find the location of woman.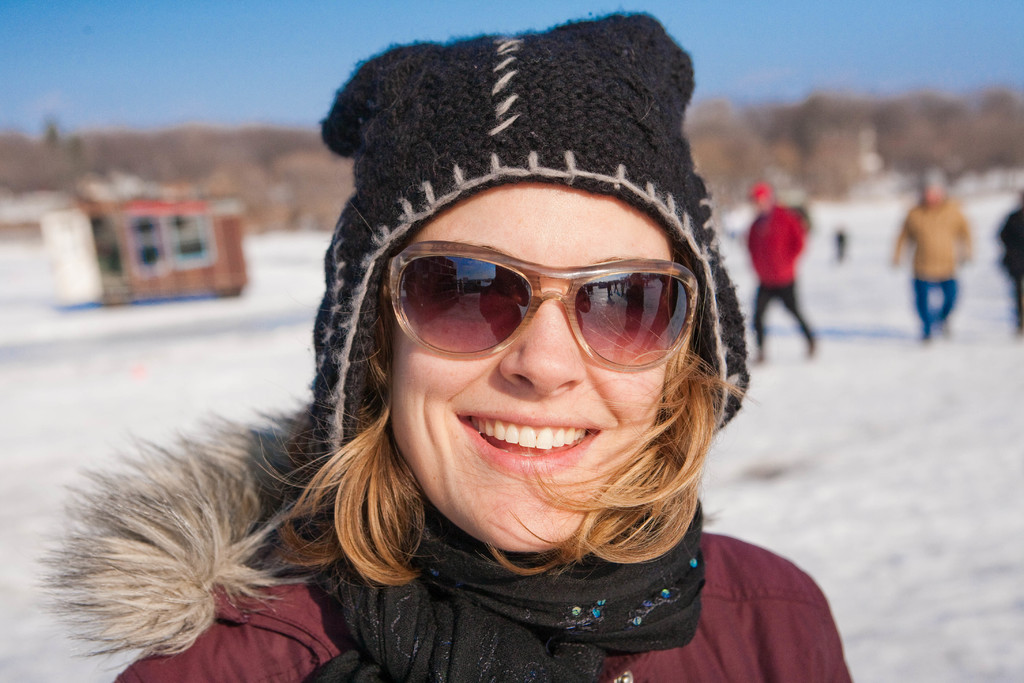
Location: bbox(31, 6, 858, 682).
